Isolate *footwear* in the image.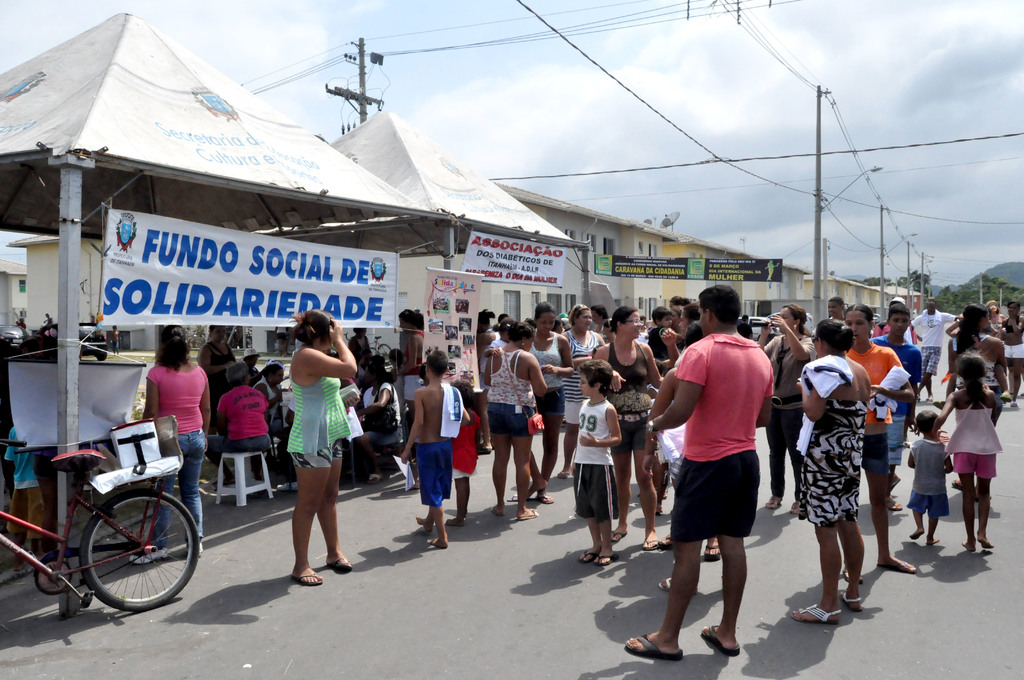
Isolated region: bbox(11, 556, 28, 573).
